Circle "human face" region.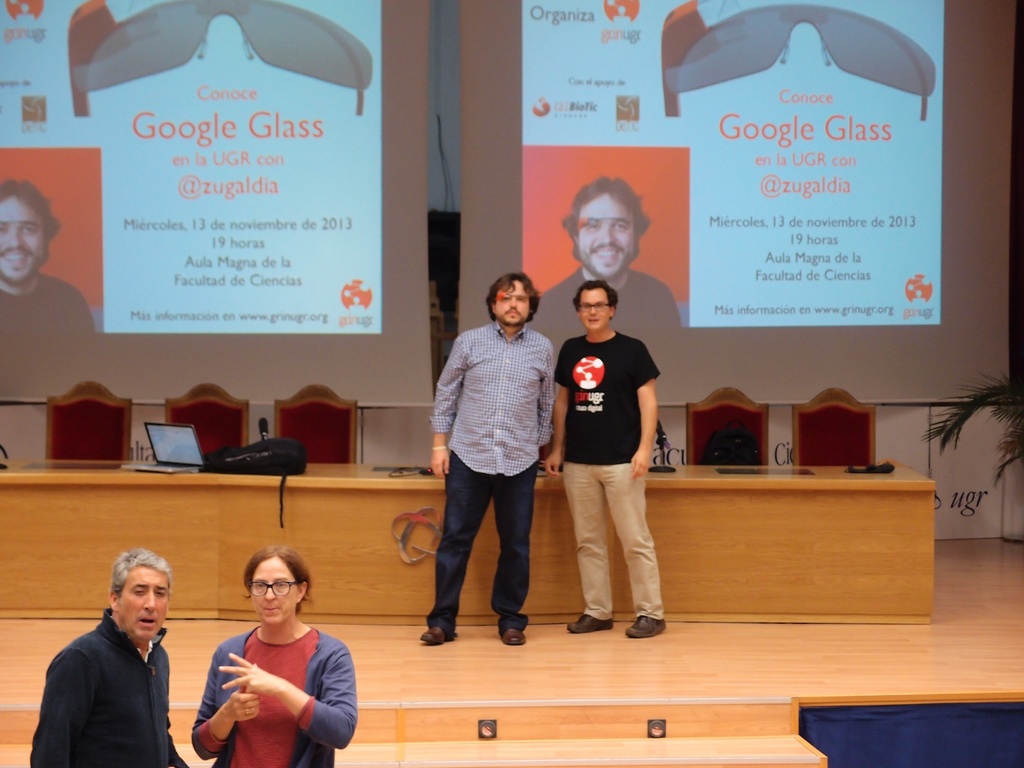
Region: bbox(578, 288, 610, 332).
